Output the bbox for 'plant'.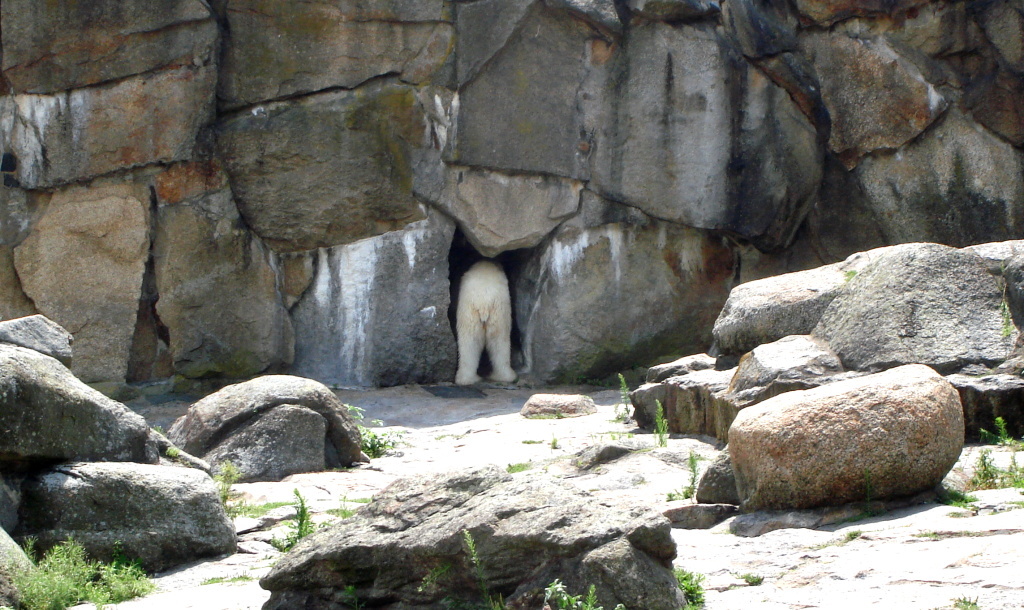
982,420,1020,449.
